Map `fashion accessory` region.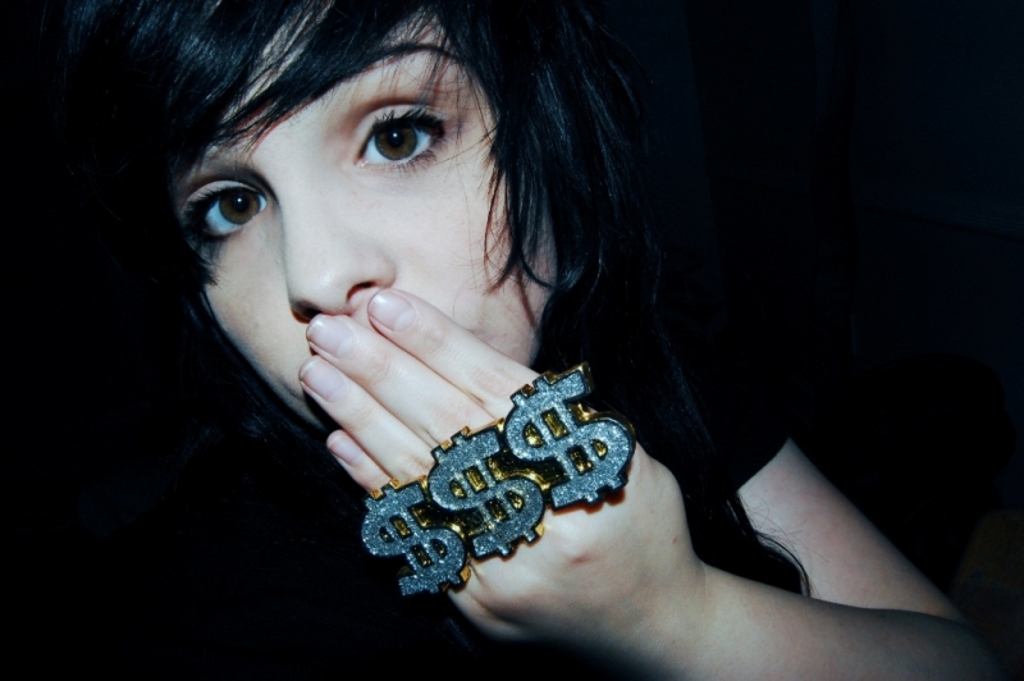
Mapped to [left=360, top=356, right=640, bottom=602].
